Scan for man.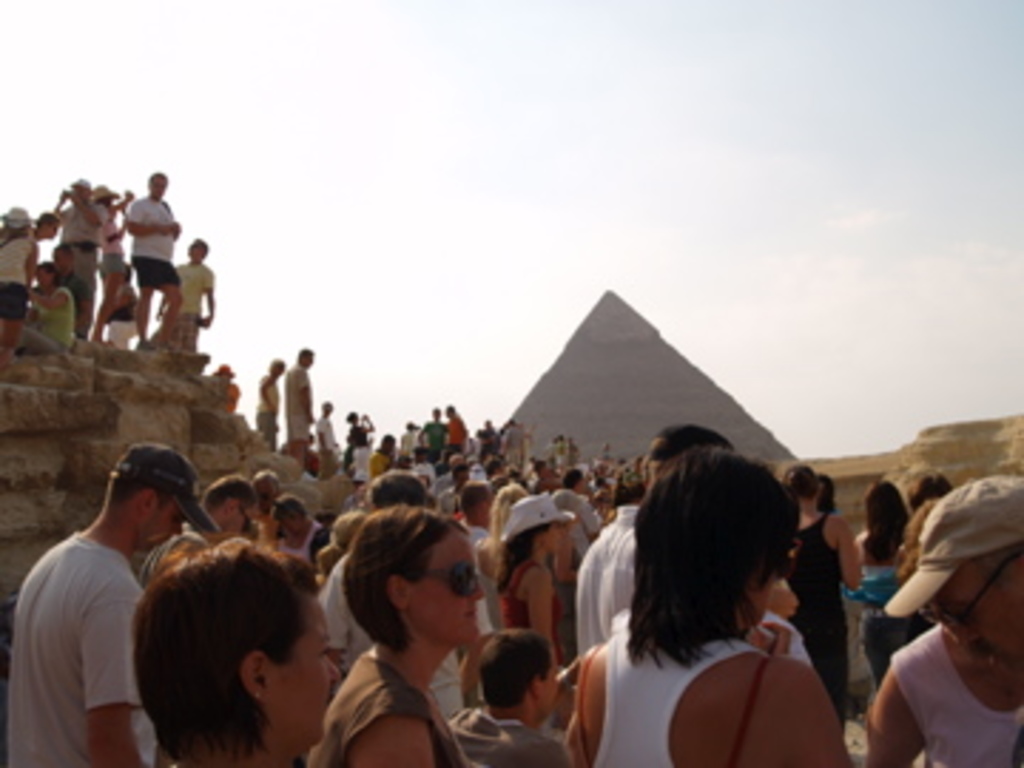
Scan result: <region>418, 404, 444, 464</region>.
